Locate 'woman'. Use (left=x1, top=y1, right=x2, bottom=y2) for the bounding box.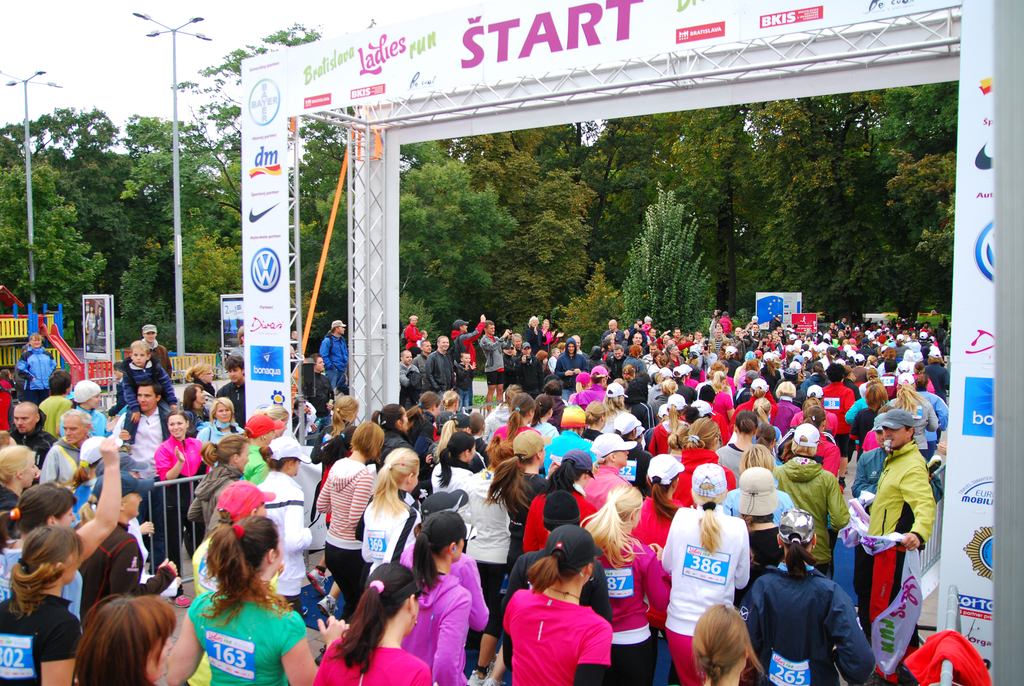
(left=440, top=435, right=514, bottom=668).
